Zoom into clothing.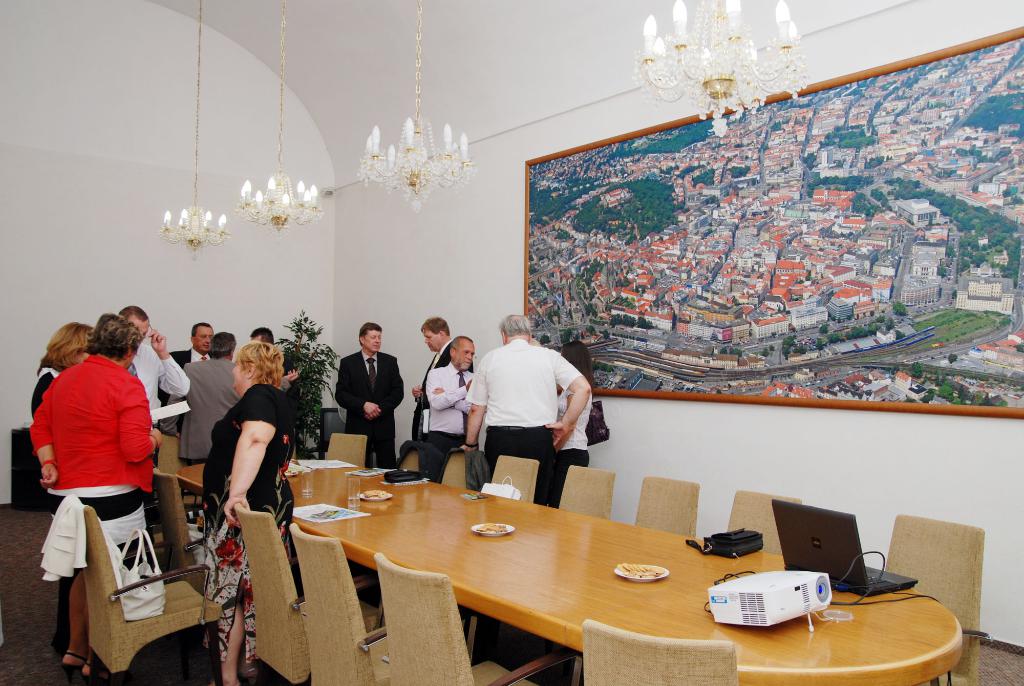
Zoom target: x1=465, y1=338, x2=593, y2=503.
